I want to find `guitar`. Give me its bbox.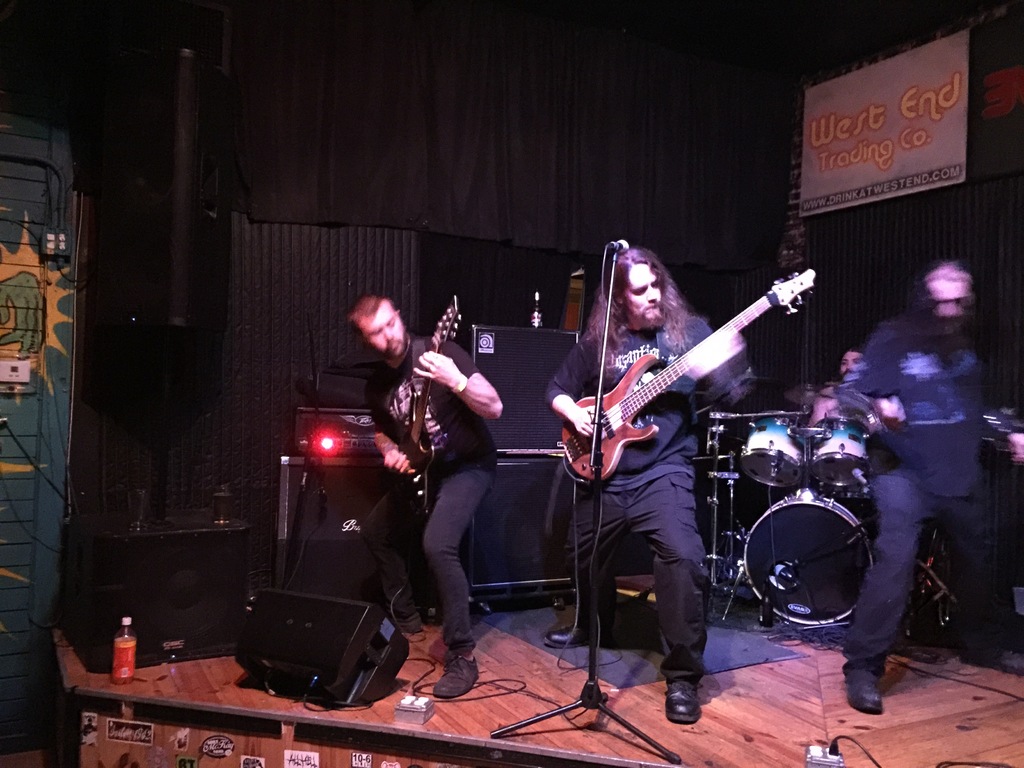
region(554, 264, 824, 476).
